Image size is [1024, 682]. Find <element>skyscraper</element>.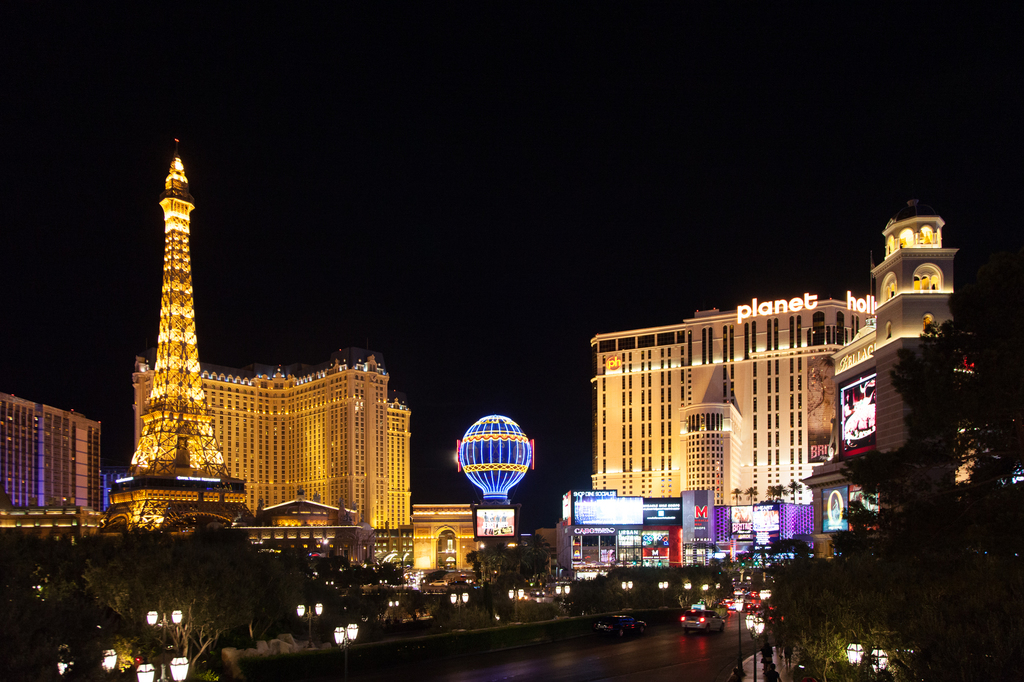
(x1=544, y1=487, x2=685, y2=589).
